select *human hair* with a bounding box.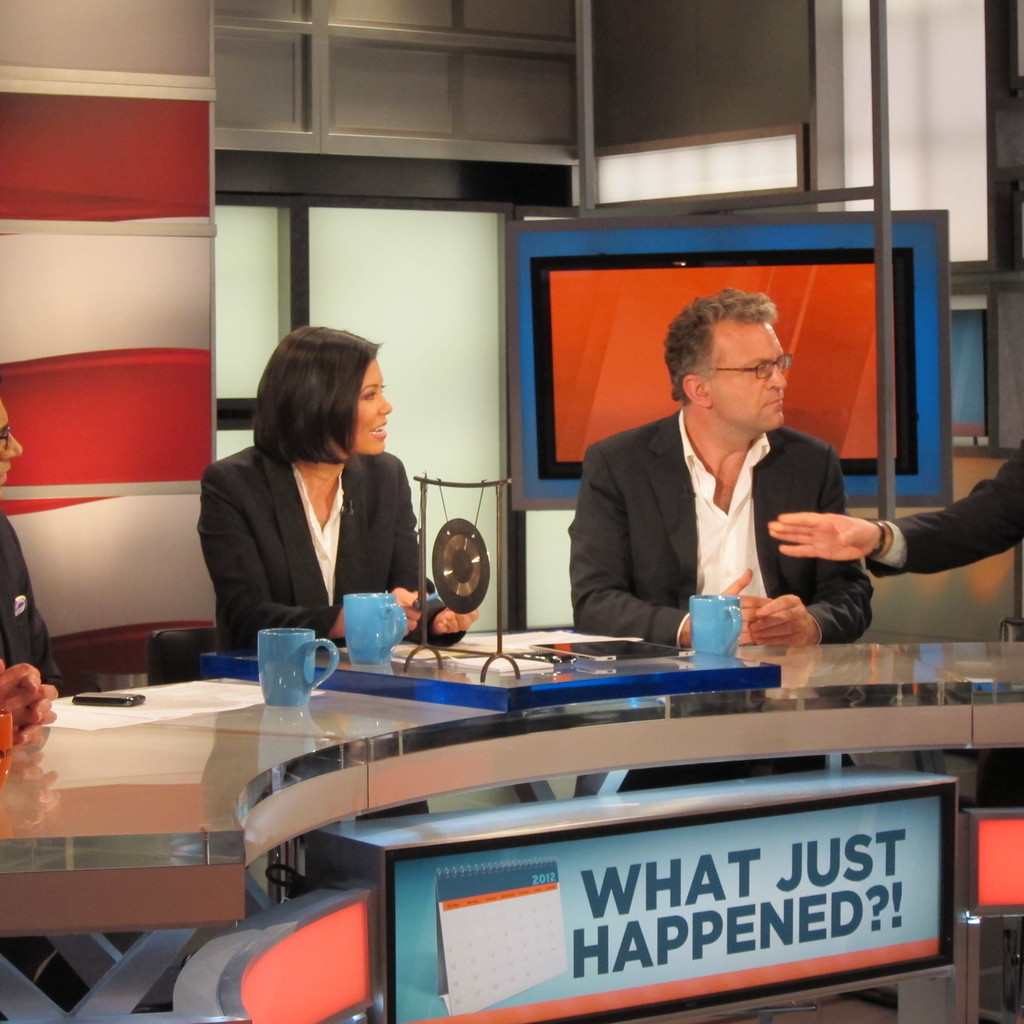
detection(253, 330, 385, 490).
